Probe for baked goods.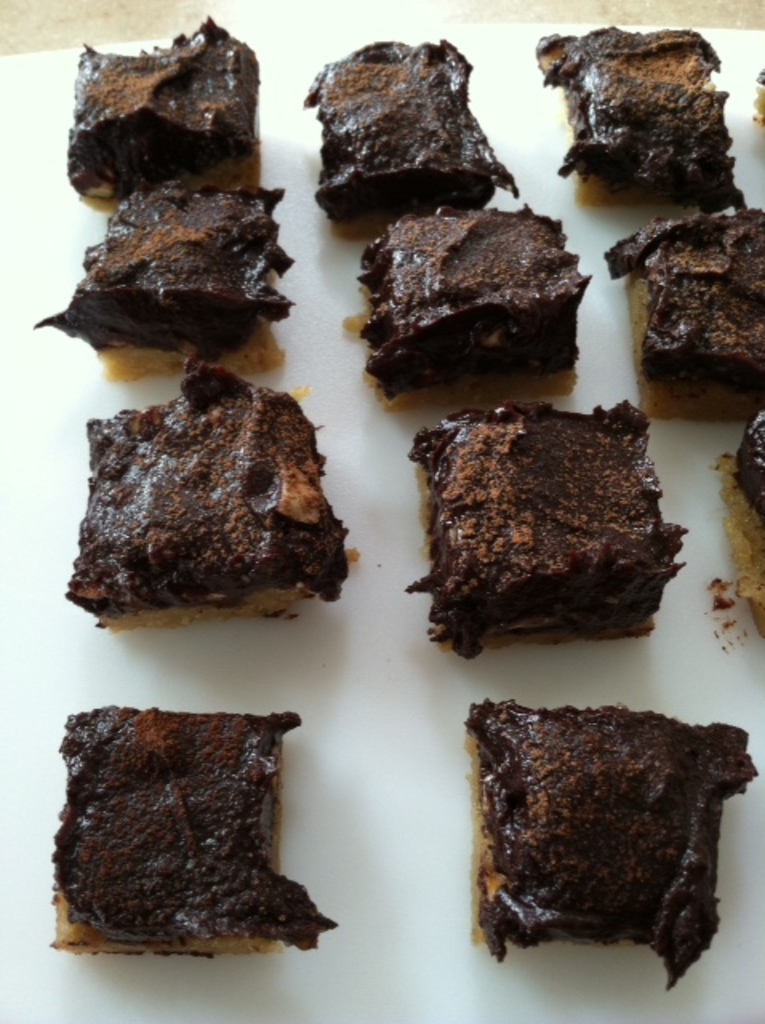
Probe result: [744,61,763,123].
